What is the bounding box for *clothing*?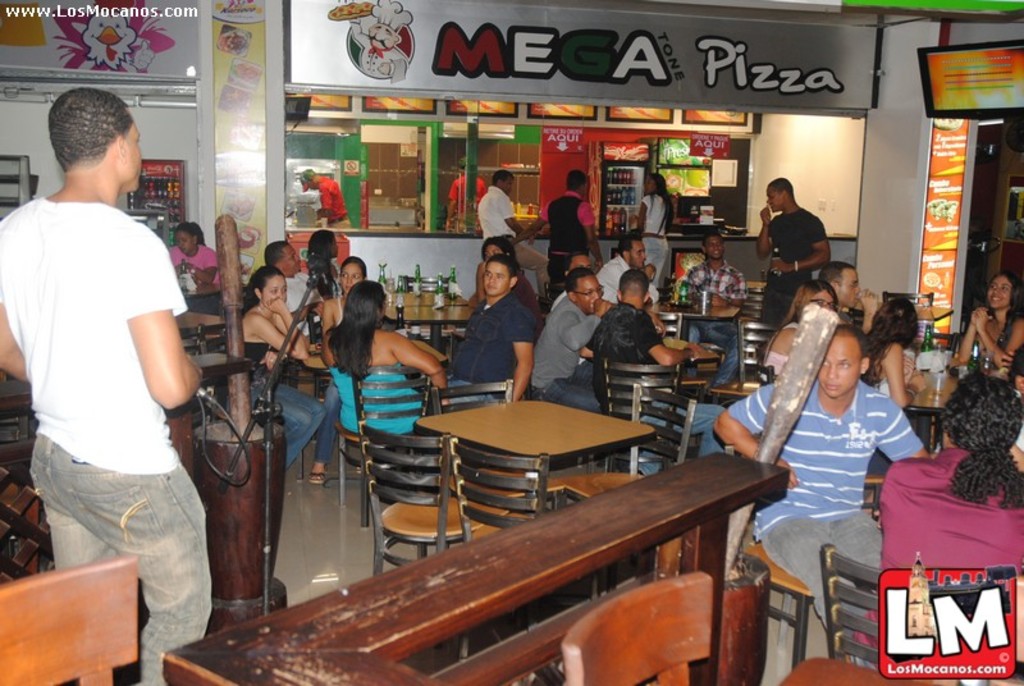
Rect(722, 375, 919, 658).
